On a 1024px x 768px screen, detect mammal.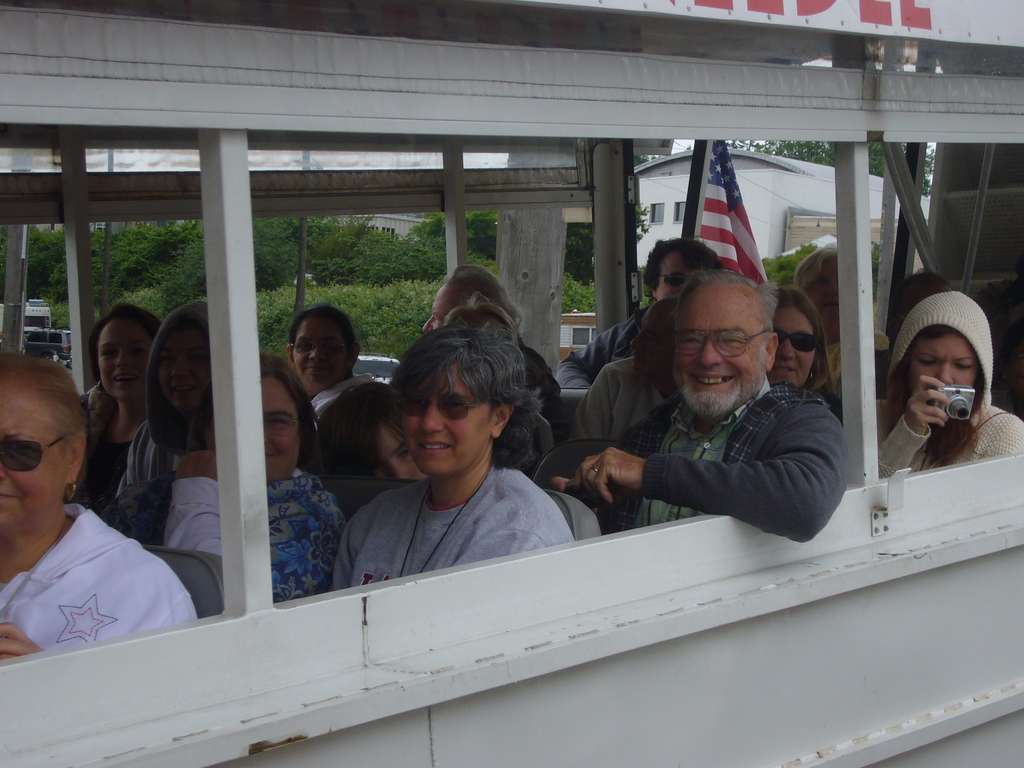
bbox=[545, 262, 845, 543].
